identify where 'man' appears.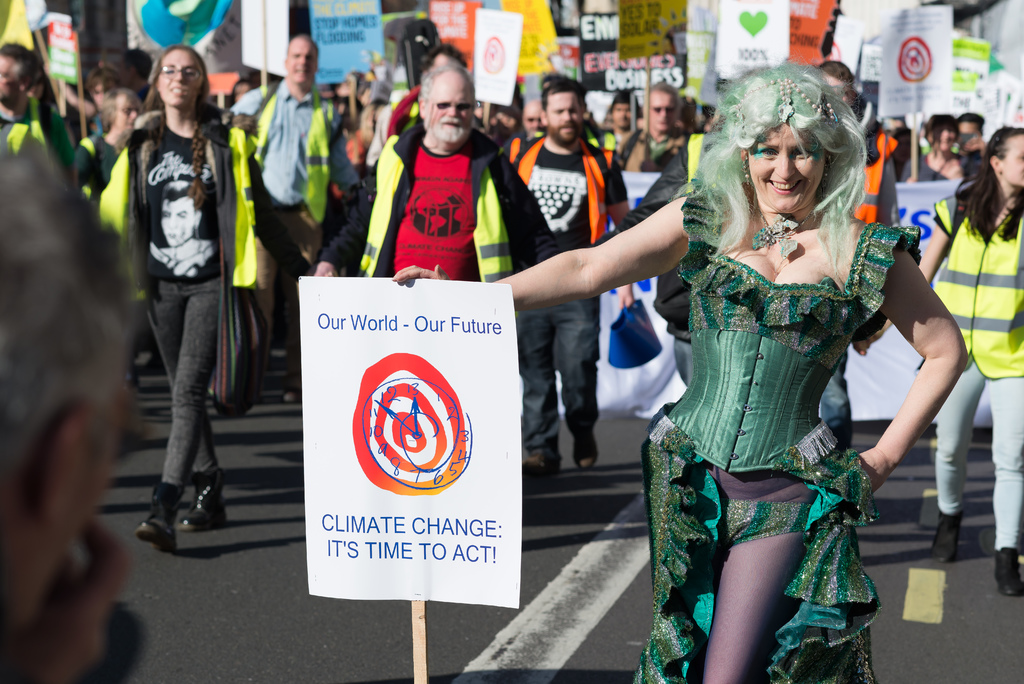
Appears at 591 91 643 152.
